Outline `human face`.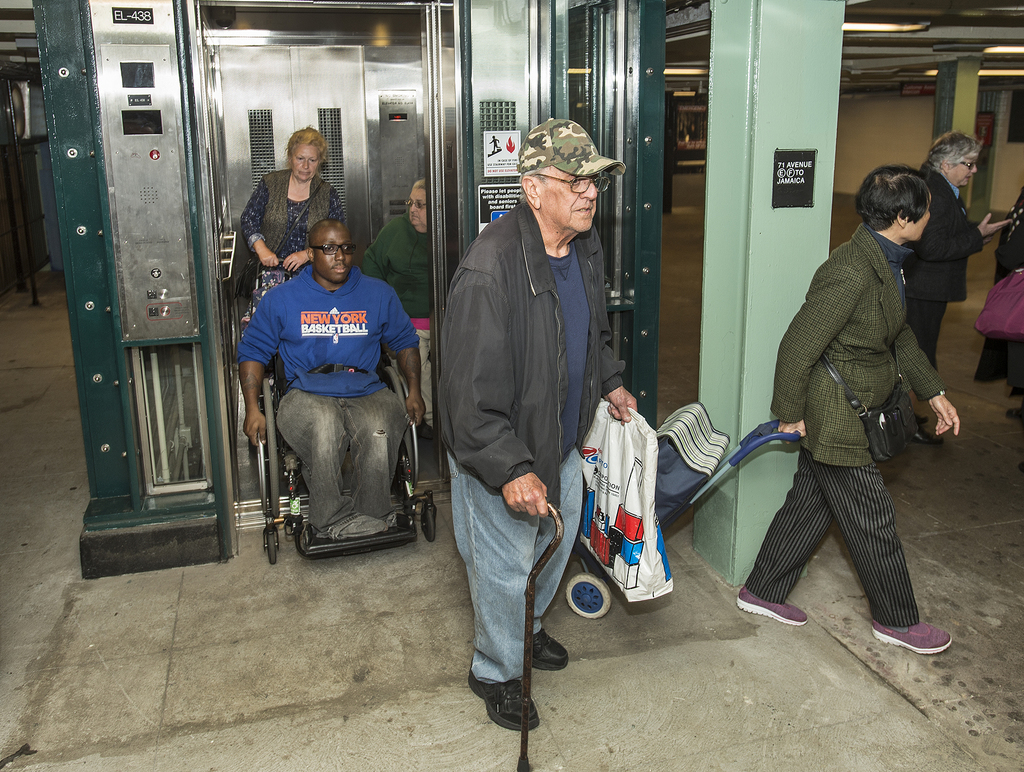
Outline: box=[539, 167, 599, 234].
